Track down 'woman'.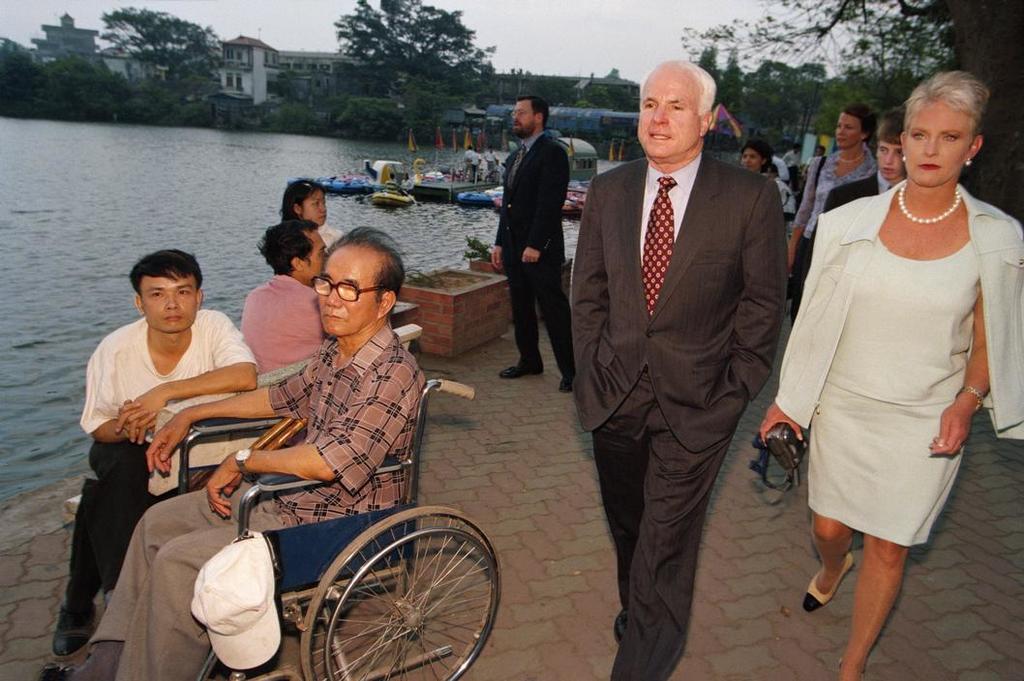
Tracked to 786,101,875,319.
